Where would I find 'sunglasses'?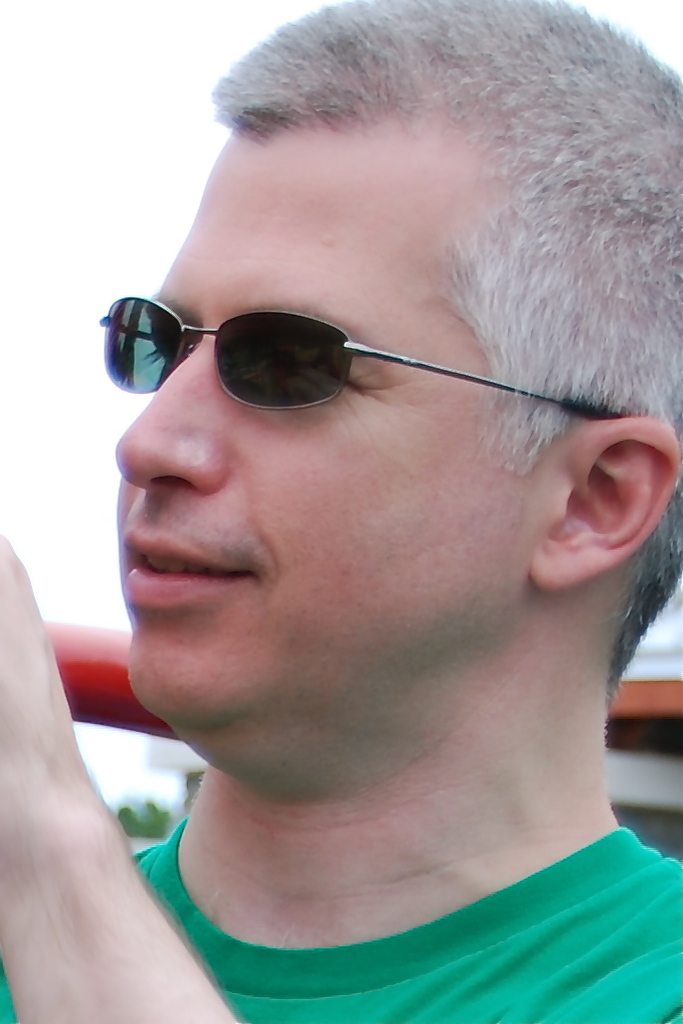
At select_region(97, 298, 622, 416).
